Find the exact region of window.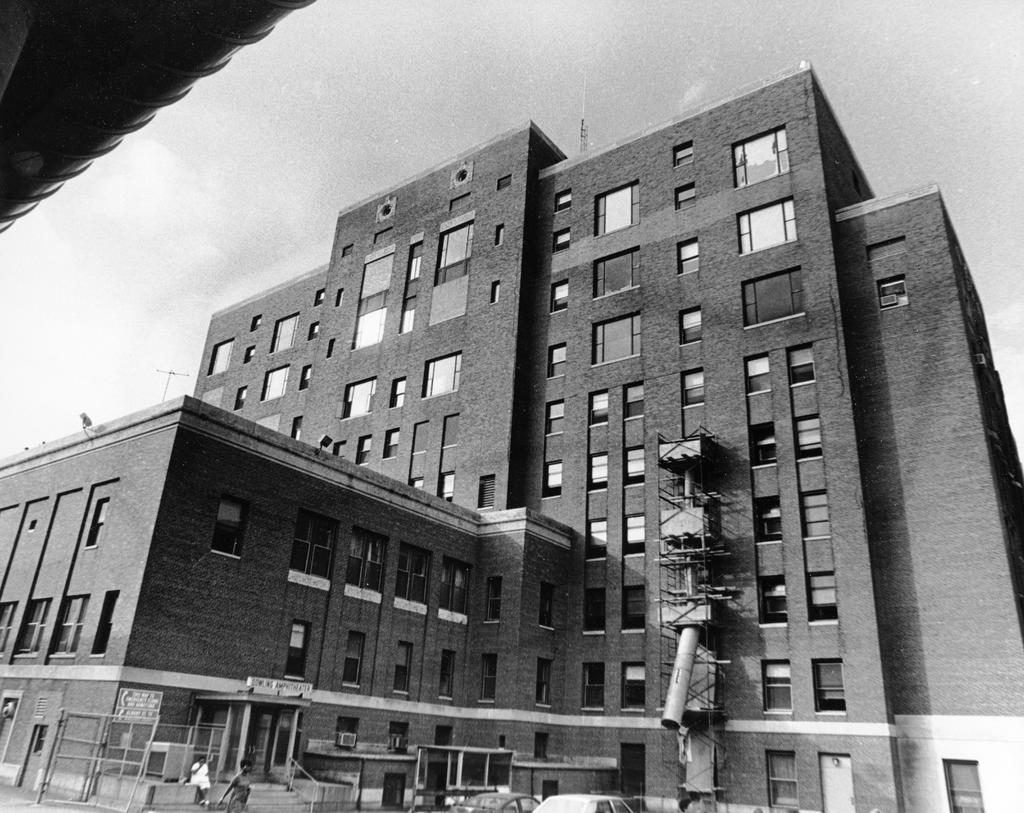
Exact region: left=587, top=451, right=605, bottom=497.
